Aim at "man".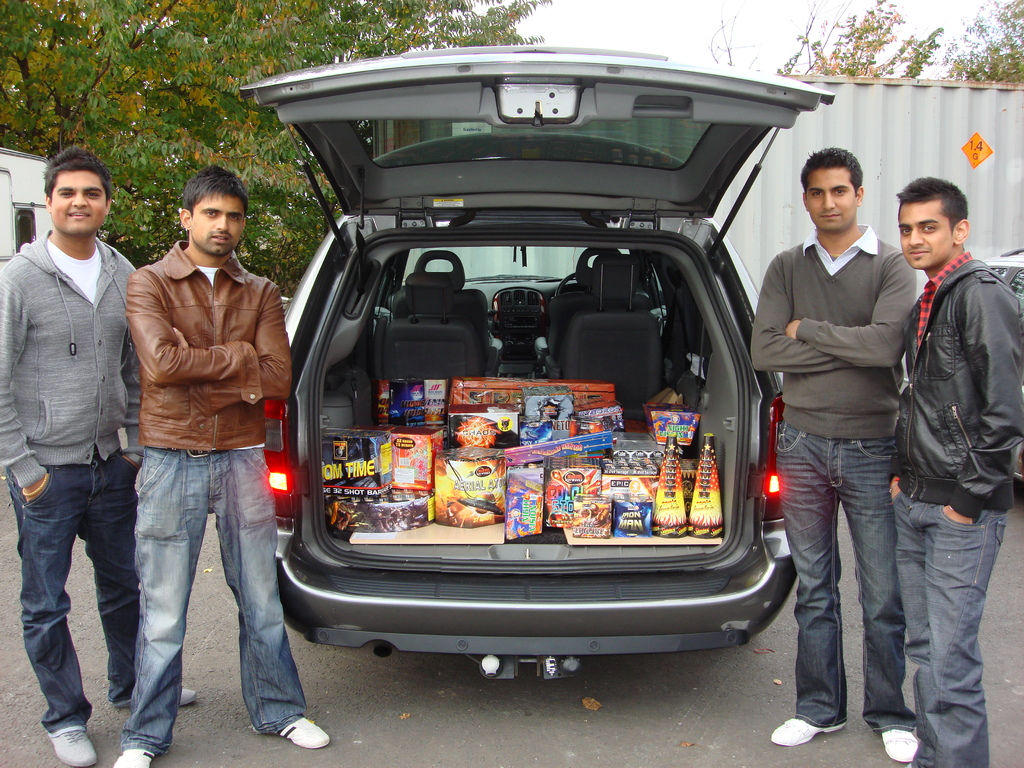
Aimed at x1=752, y1=149, x2=920, y2=751.
